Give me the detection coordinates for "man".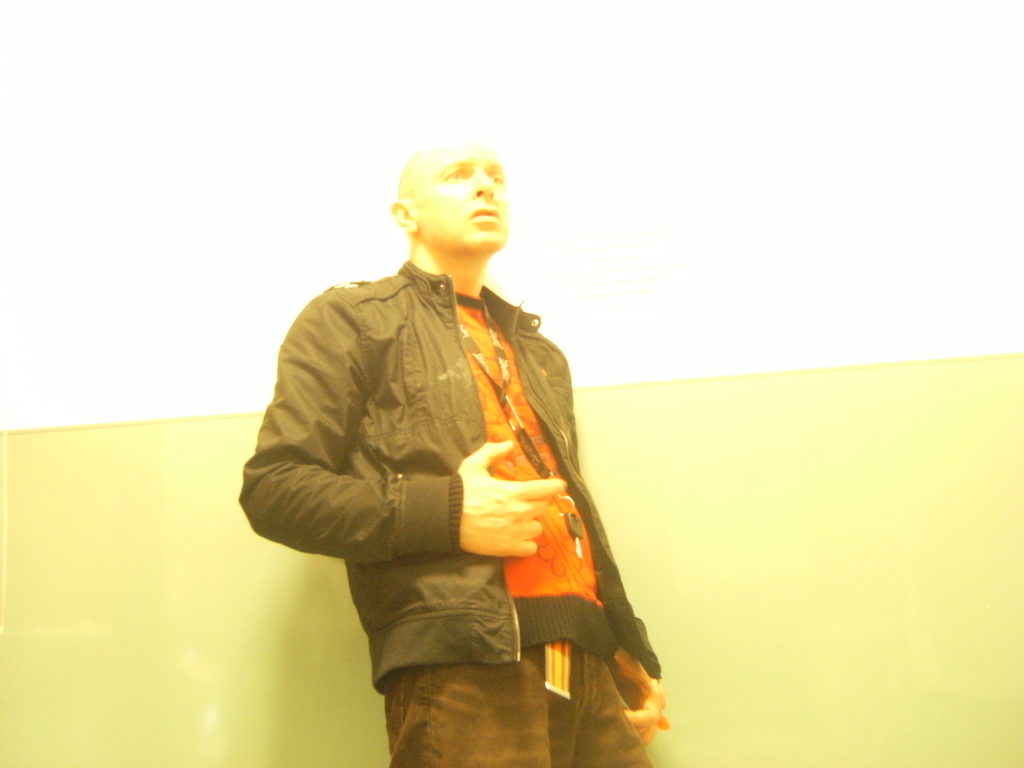
{"x1": 246, "y1": 129, "x2": 663, "y2": 750}.
